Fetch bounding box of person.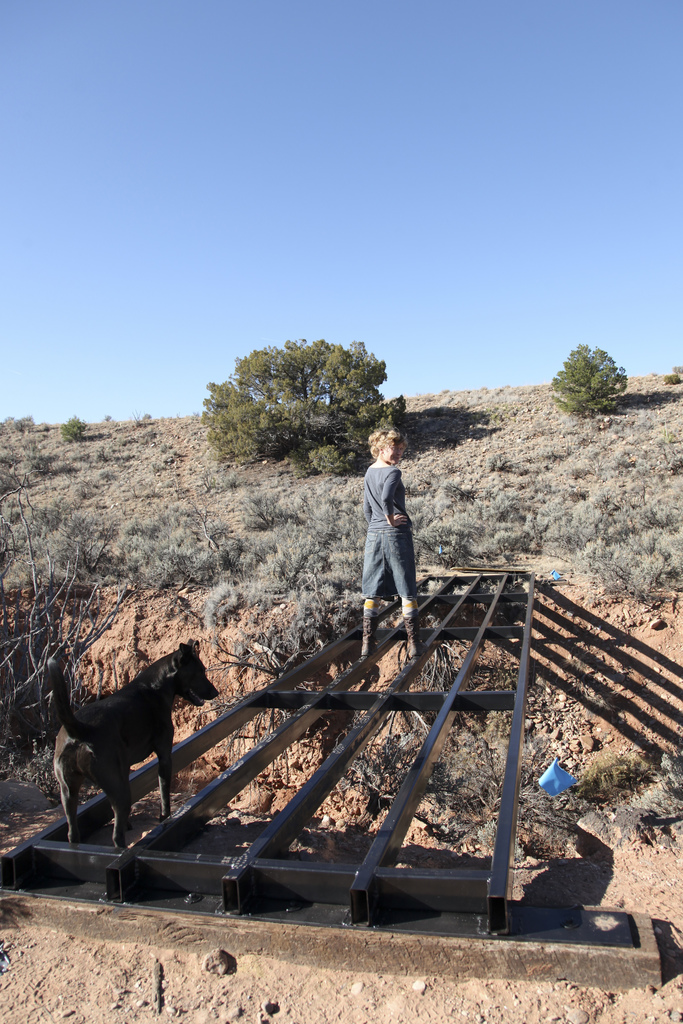
Bbox: [350, 429, 426, 639].
